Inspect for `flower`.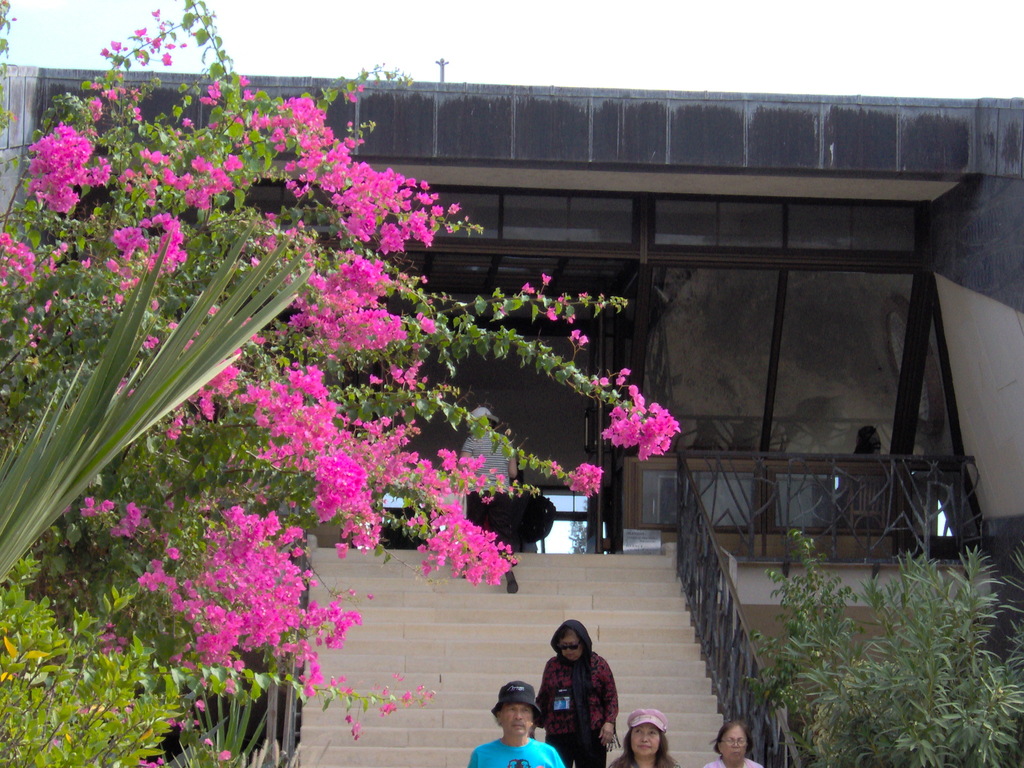
Inspection: [left=344, top=712, right=364, bottom=741].
